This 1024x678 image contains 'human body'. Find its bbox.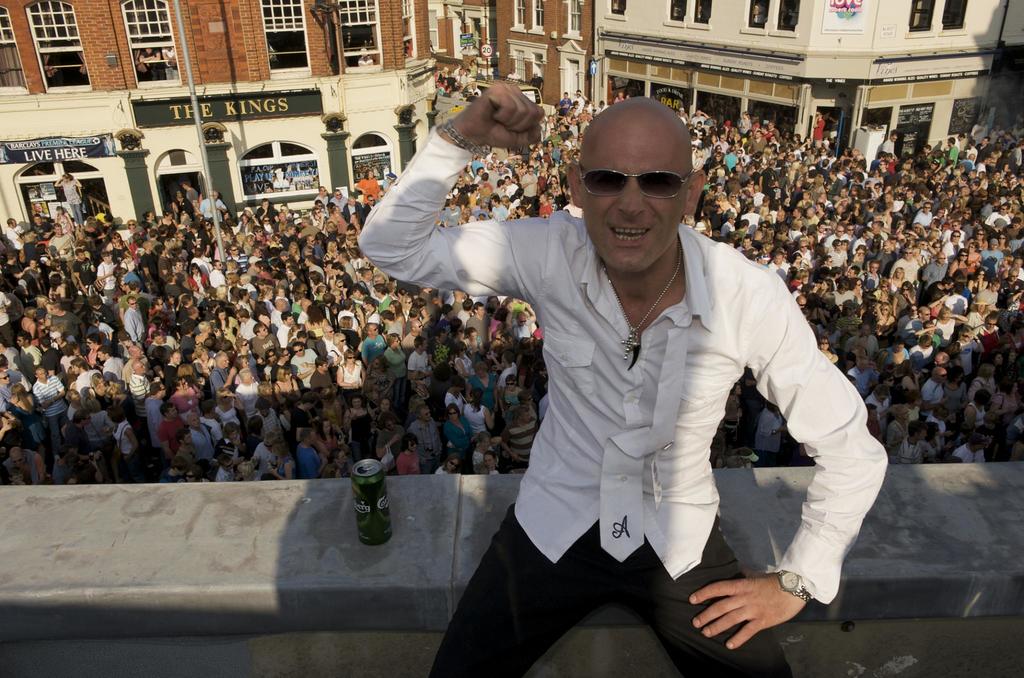
[left=937, top=193, right=947, bottom=209].
